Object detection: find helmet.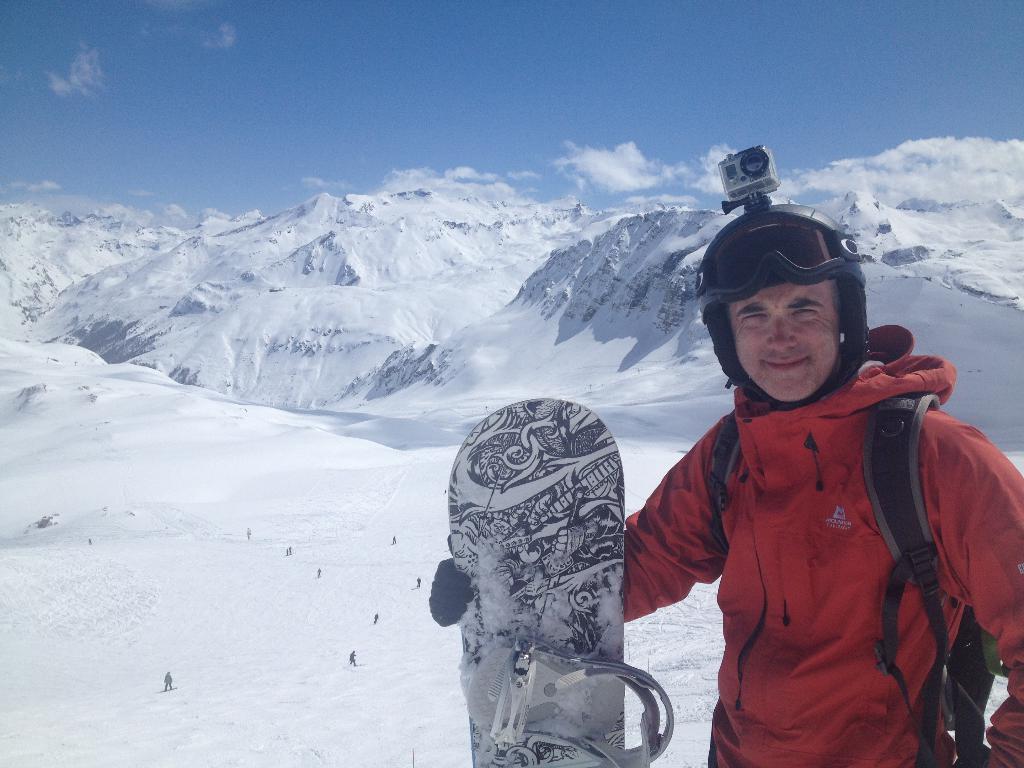
select_region(691, 145, 876, 413).
